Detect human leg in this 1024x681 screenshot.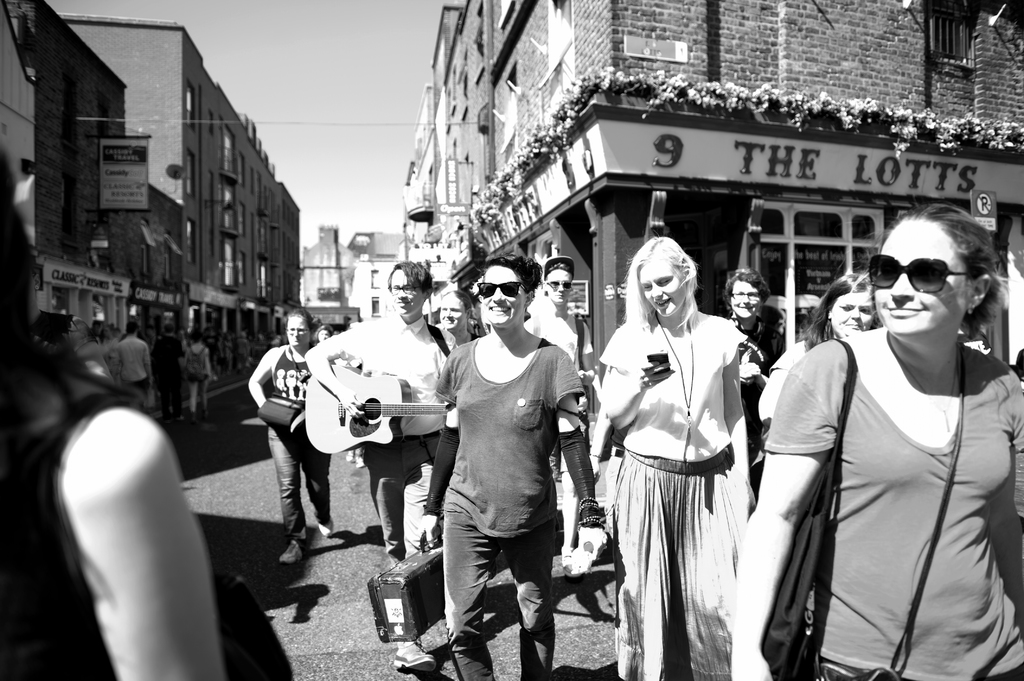
Detection: bbox(615, 453, 684, 680).
